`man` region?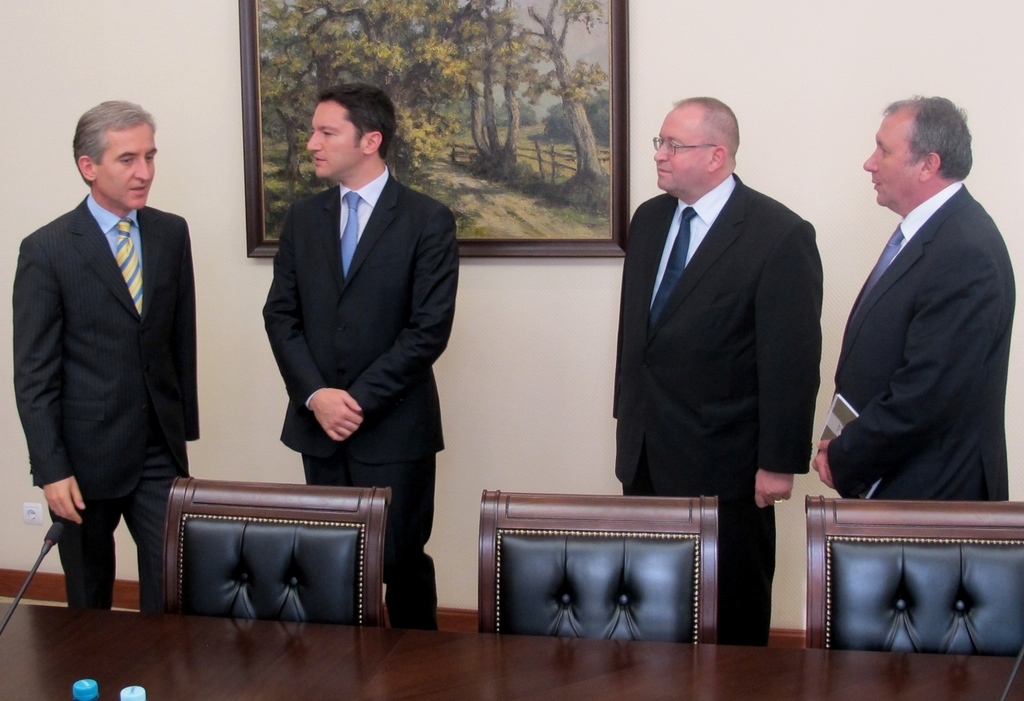
crop(604, 92, 826, 640)
